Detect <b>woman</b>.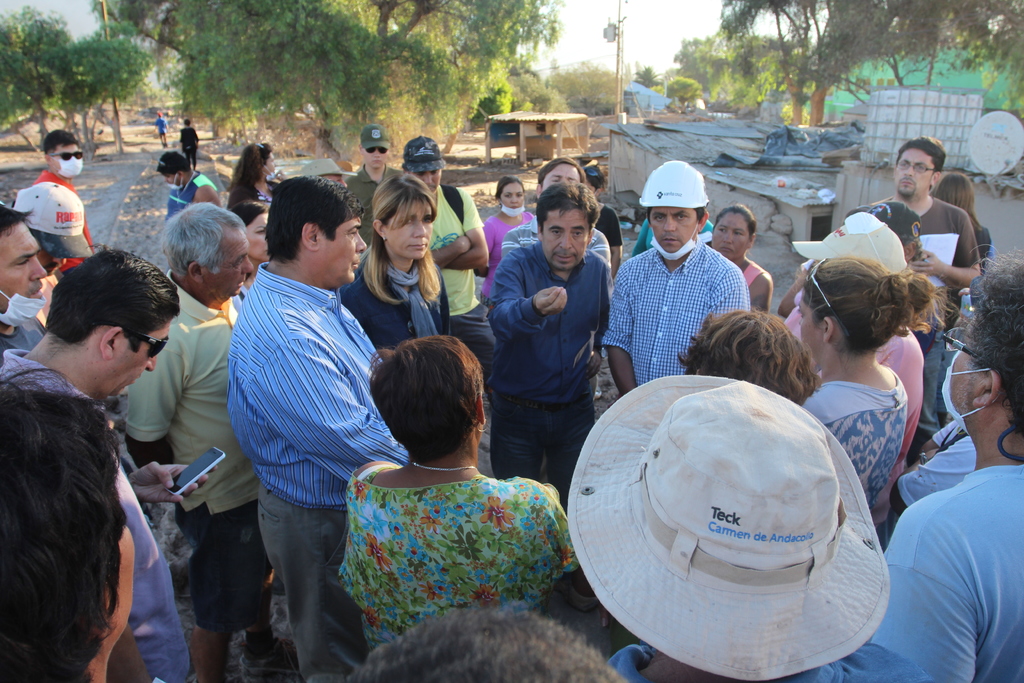
Detected at rect(936, 173, 993, 414).
